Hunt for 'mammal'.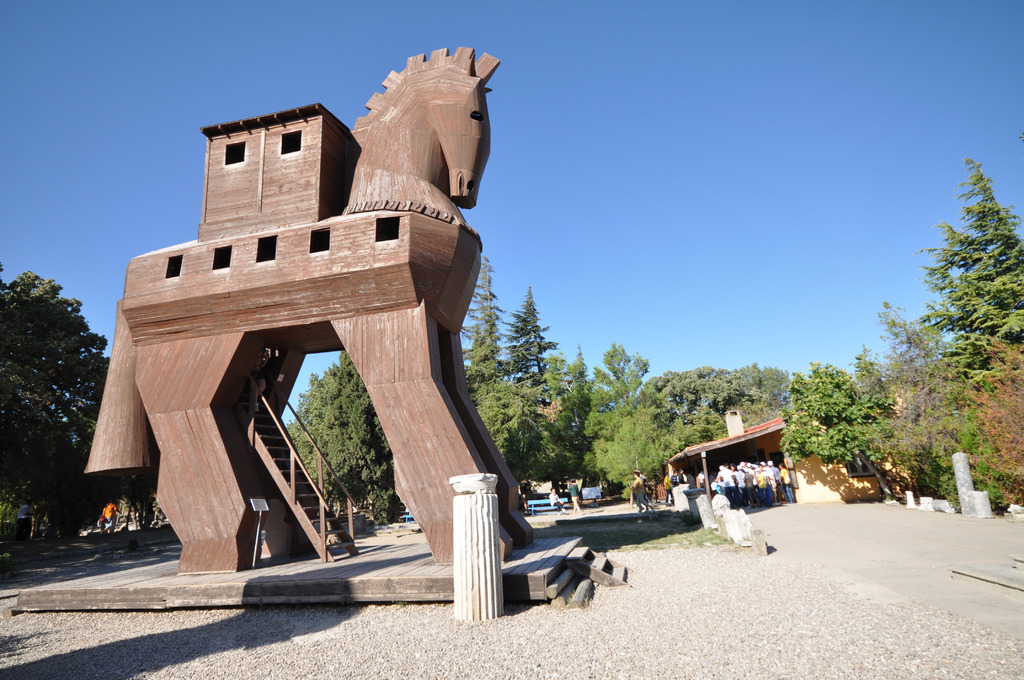
Hunted down at 662/472/675/503.
